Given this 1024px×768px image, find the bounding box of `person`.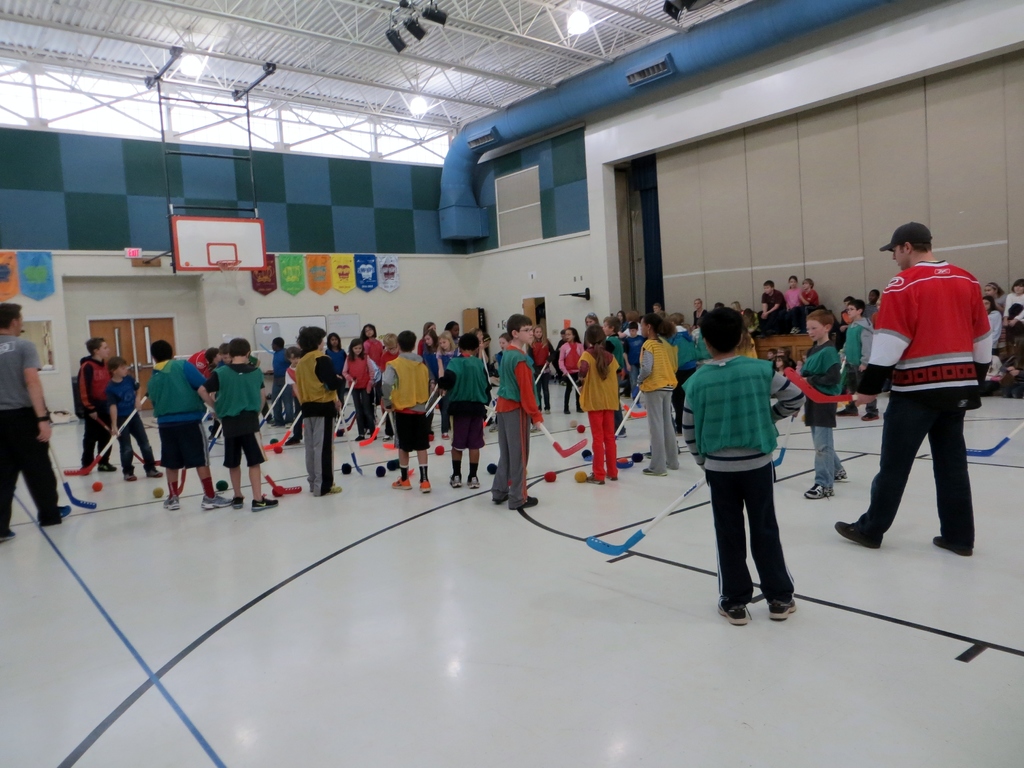
283/348/305/397.
